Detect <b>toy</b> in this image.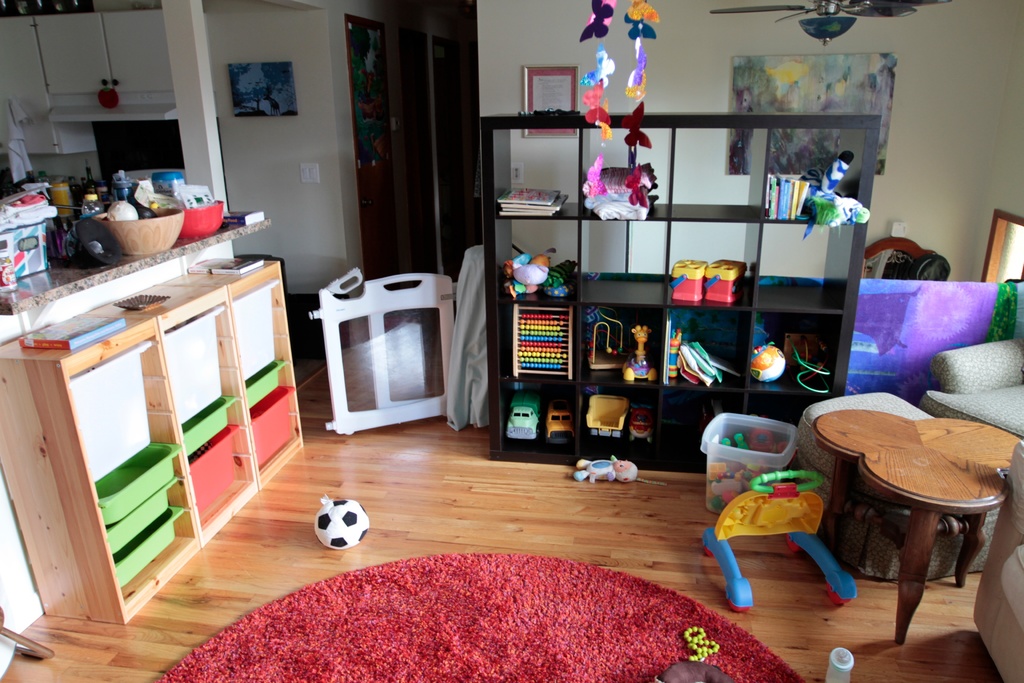
Detection: {"left": 541, "top": 394, "right": 578, "bottom": 439}.
